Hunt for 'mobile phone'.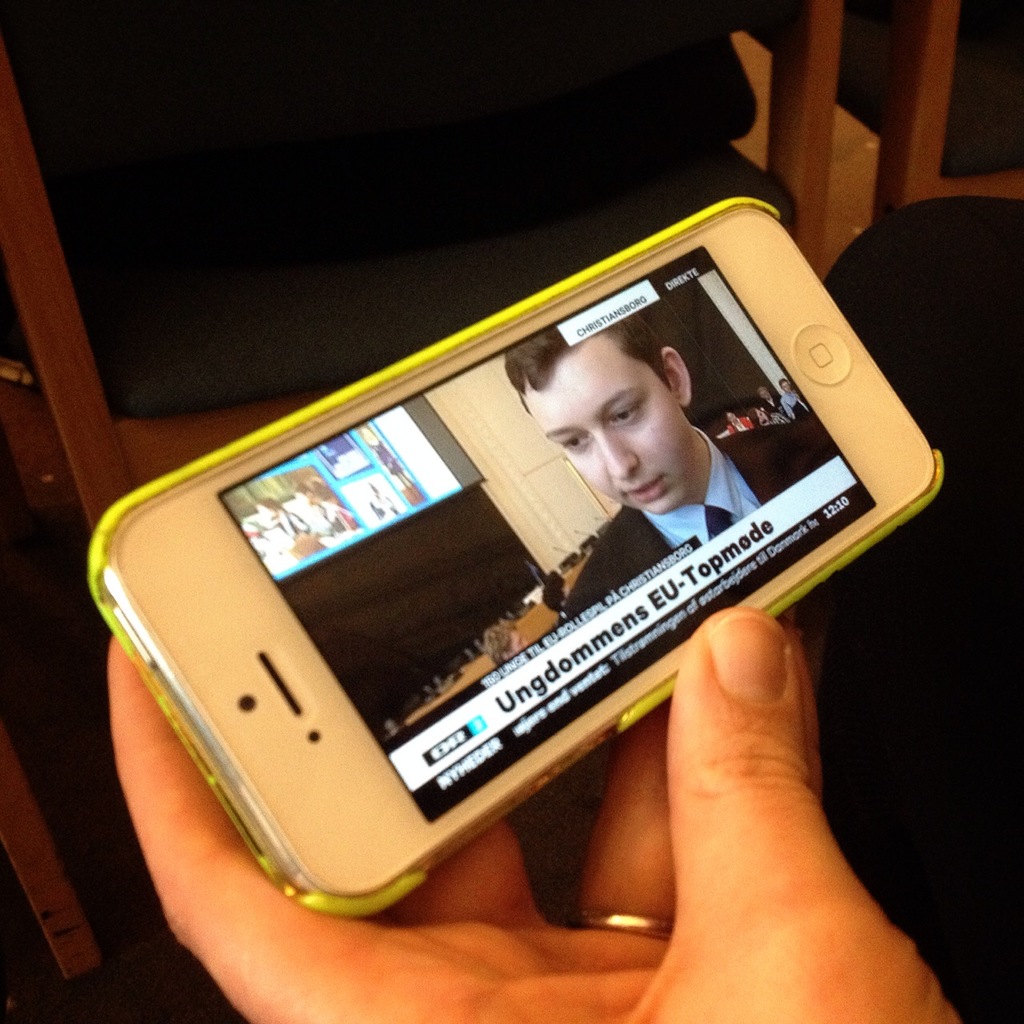
Hunted down at 81, 195, 980, 928.
